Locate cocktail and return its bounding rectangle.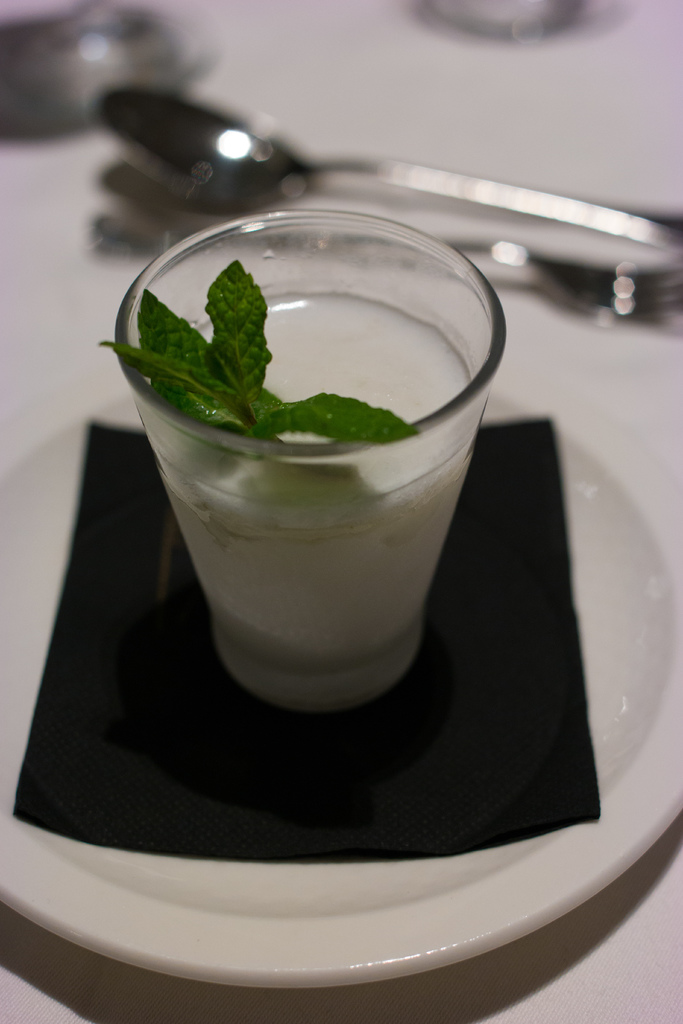
(111, 204, 513, 710).
